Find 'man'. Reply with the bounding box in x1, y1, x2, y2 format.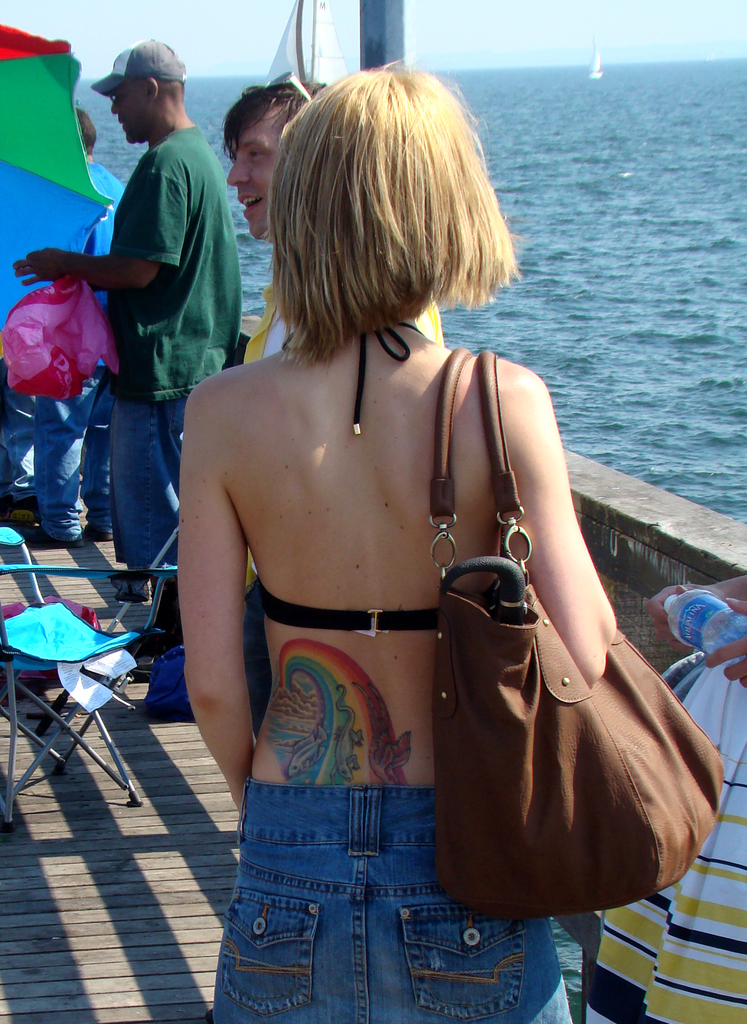
224, 78, 452, 365.
